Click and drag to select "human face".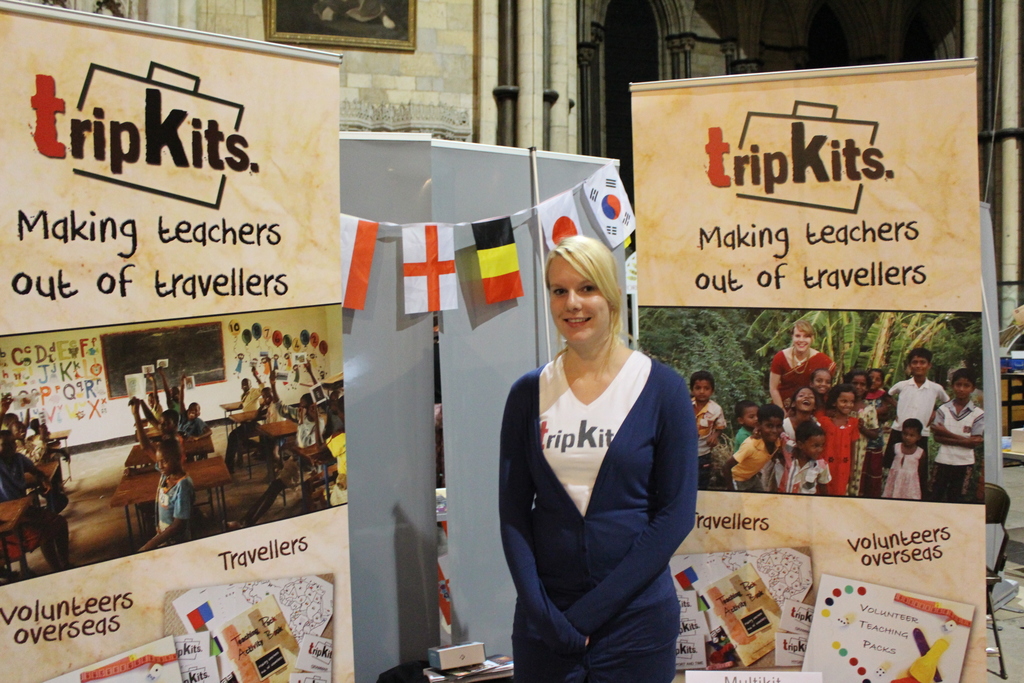
Selection: crop(851, 374, 868, 399).
